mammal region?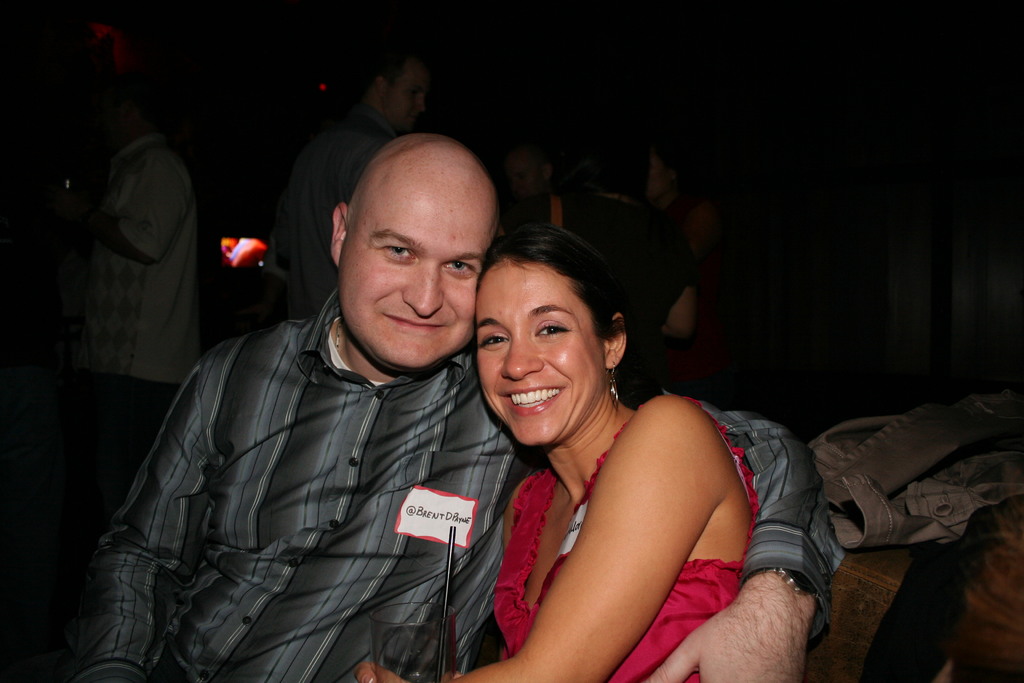
(left=73, top=130, right=849, bottom=682)
